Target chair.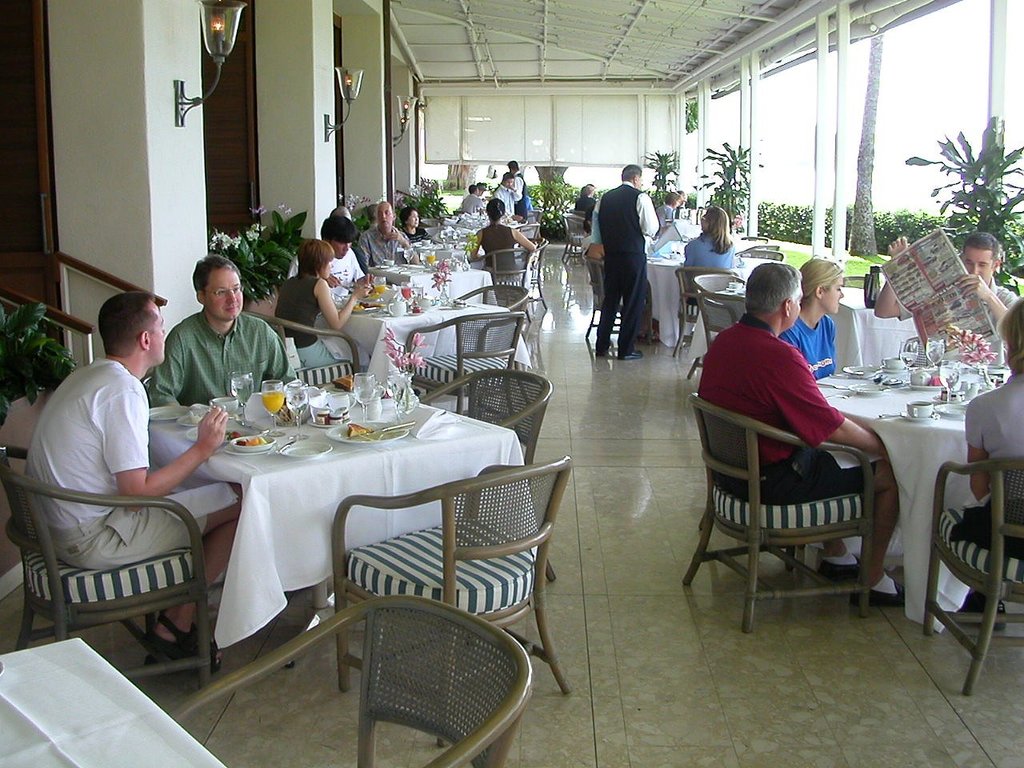
Target region: (562, 214, 594, 261).
